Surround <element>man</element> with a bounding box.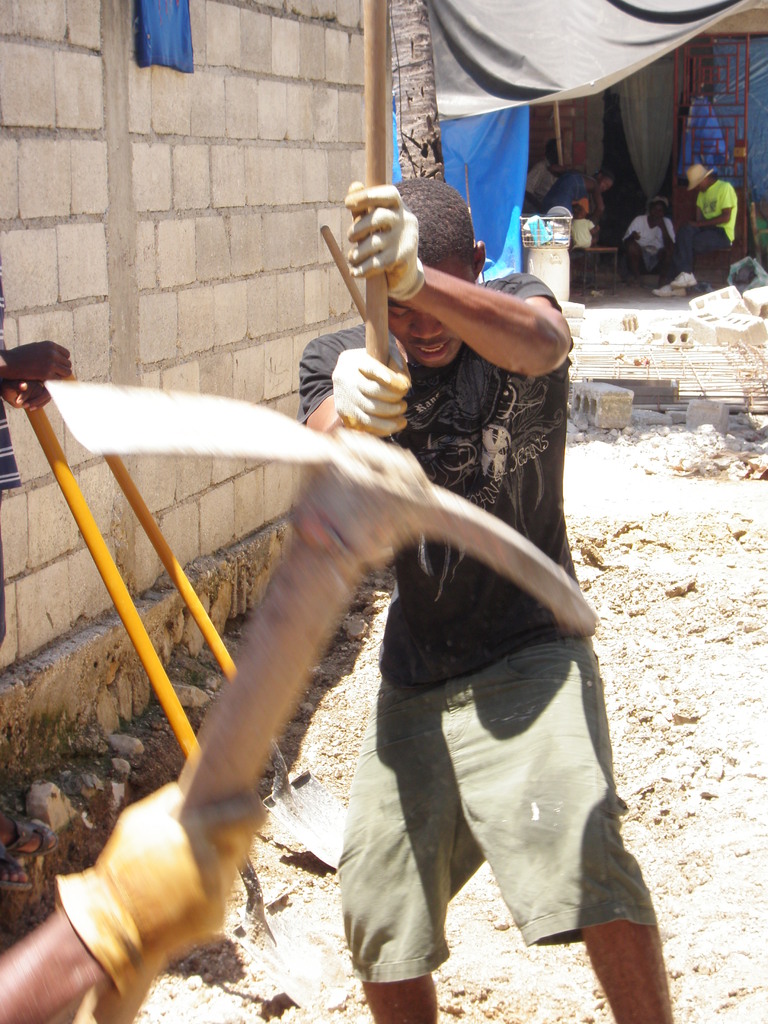
l=651, t=164, r=742, b=297.
